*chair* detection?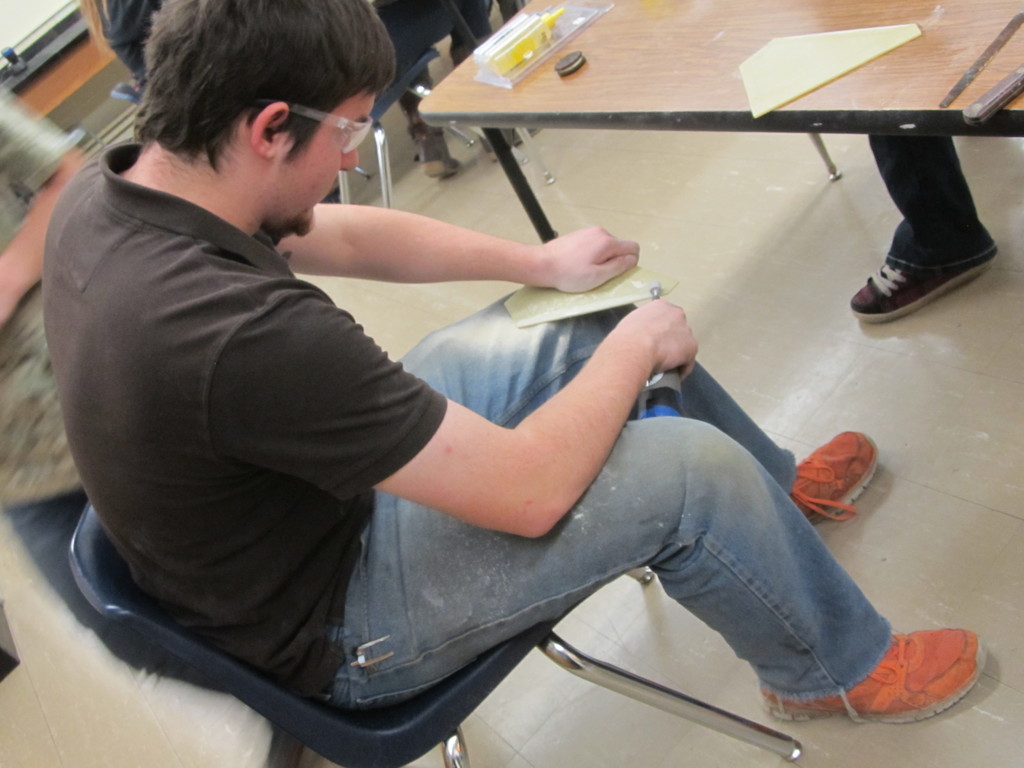
detection(105, 0, 526, 214)
